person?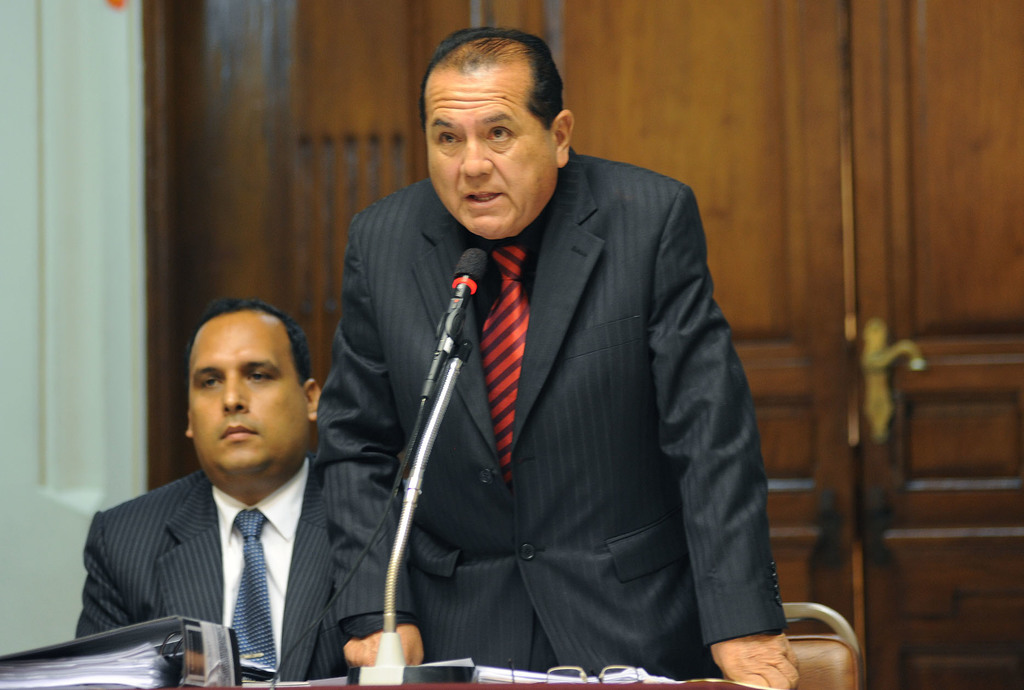
68/294/356/678
